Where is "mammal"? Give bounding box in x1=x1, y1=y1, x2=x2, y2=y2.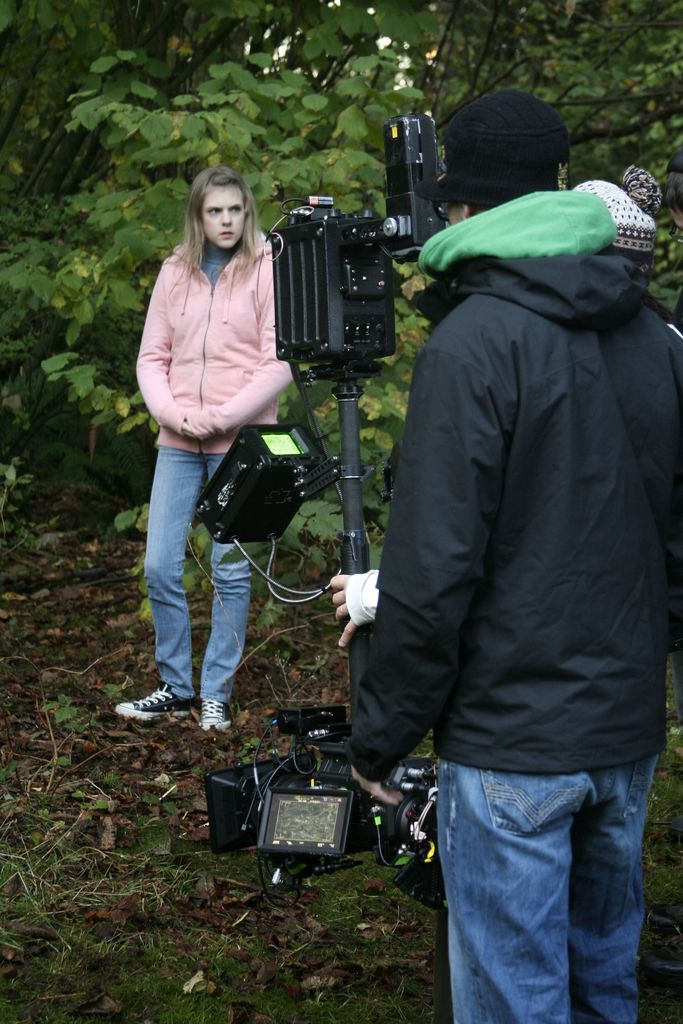
x1=660, y1=138, x2=682, y2=232.
